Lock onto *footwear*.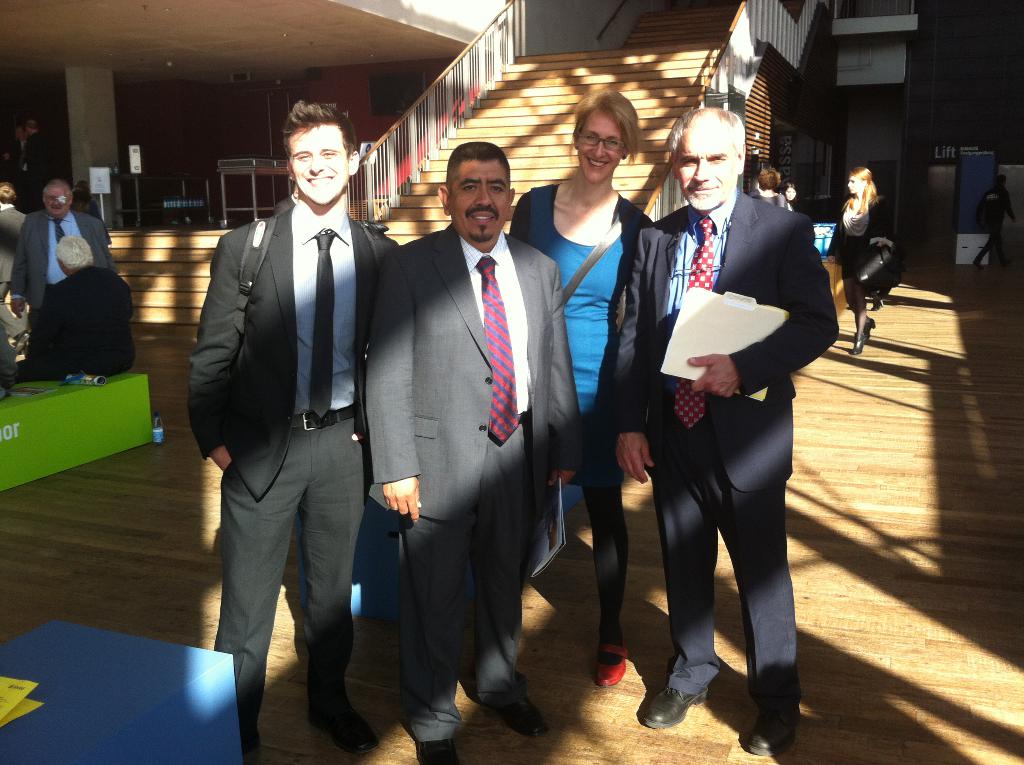
Locked: 501,700,546,736.
